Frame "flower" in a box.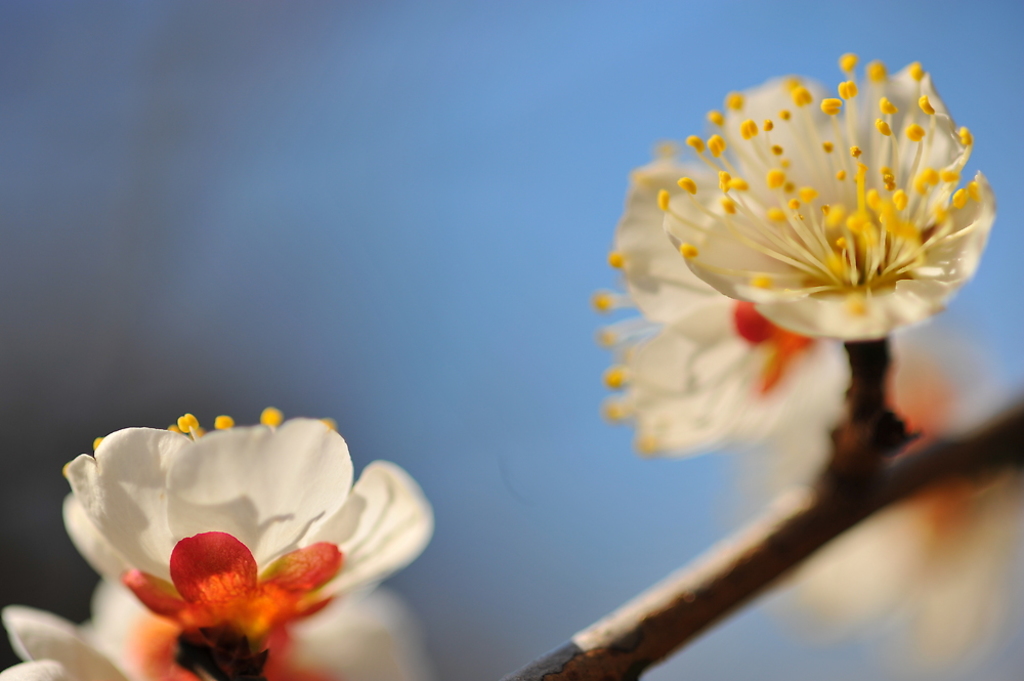
l=656, t=52, r=996, b=348.
